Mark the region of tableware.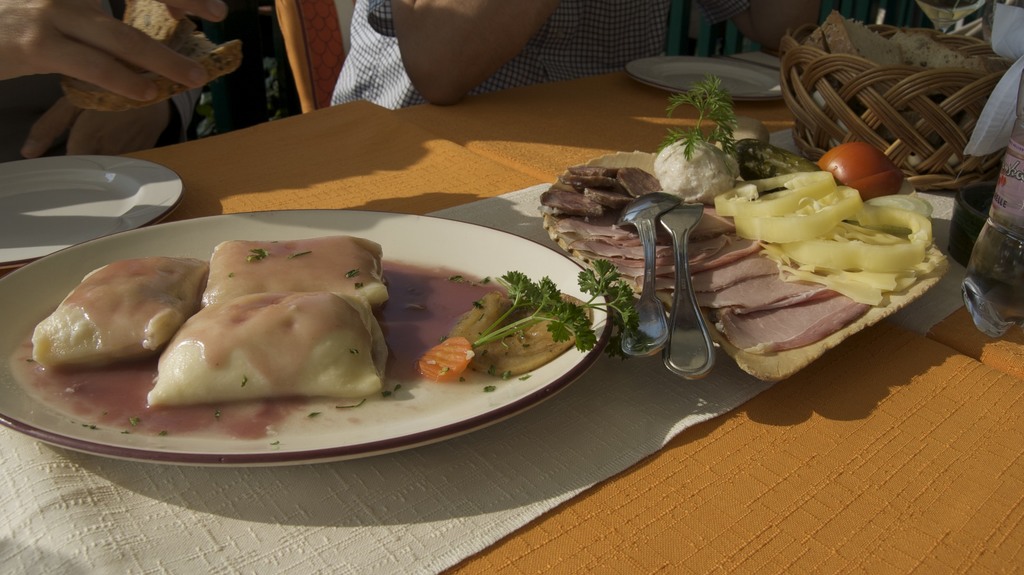
Region: BBox(0, 204, 655, 455).
